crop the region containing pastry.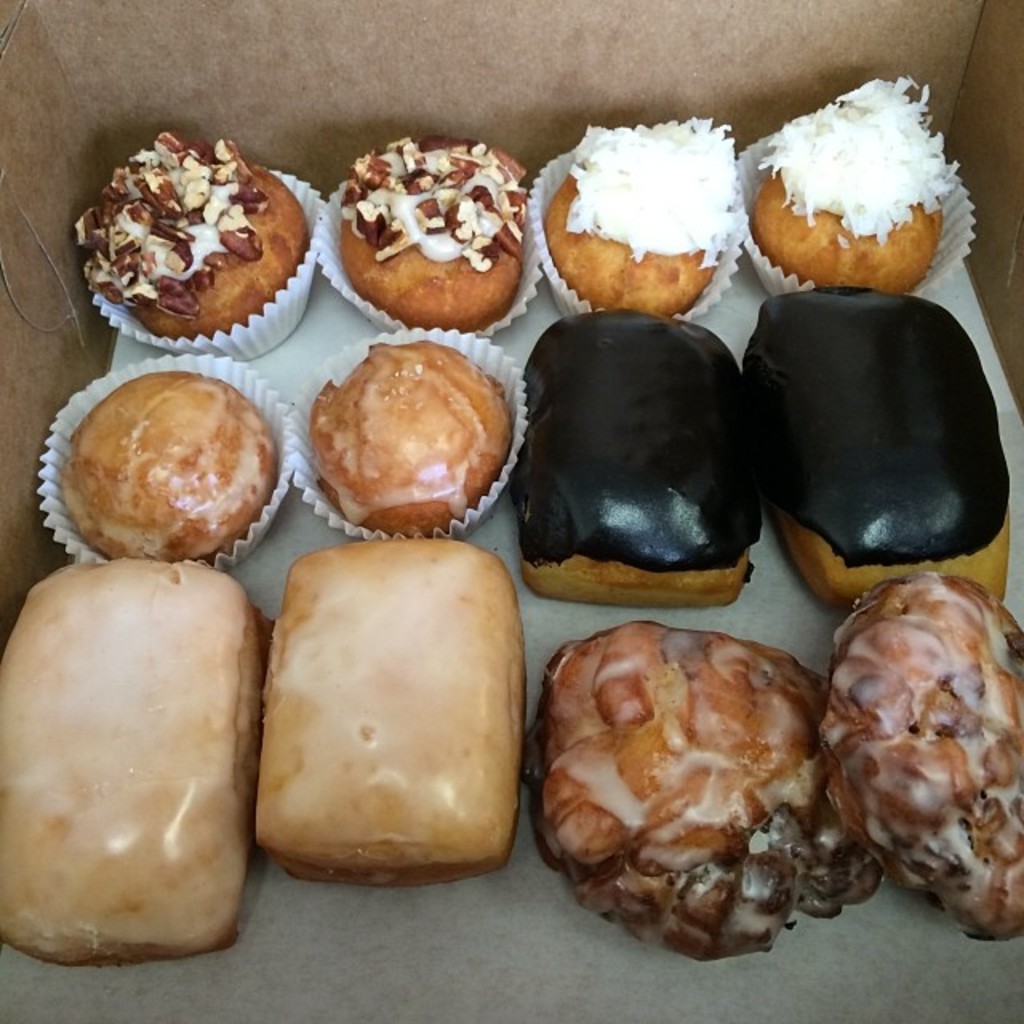
Crop region: rect(336, 144, 546, 331).
